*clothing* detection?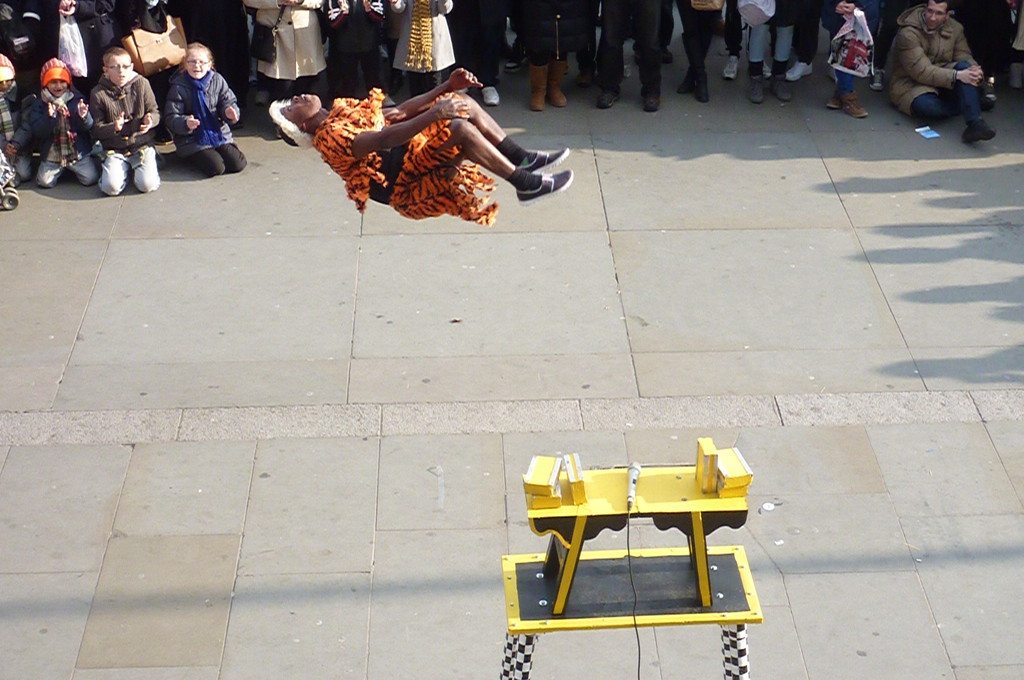
detection(603, 0, 664, 89)
